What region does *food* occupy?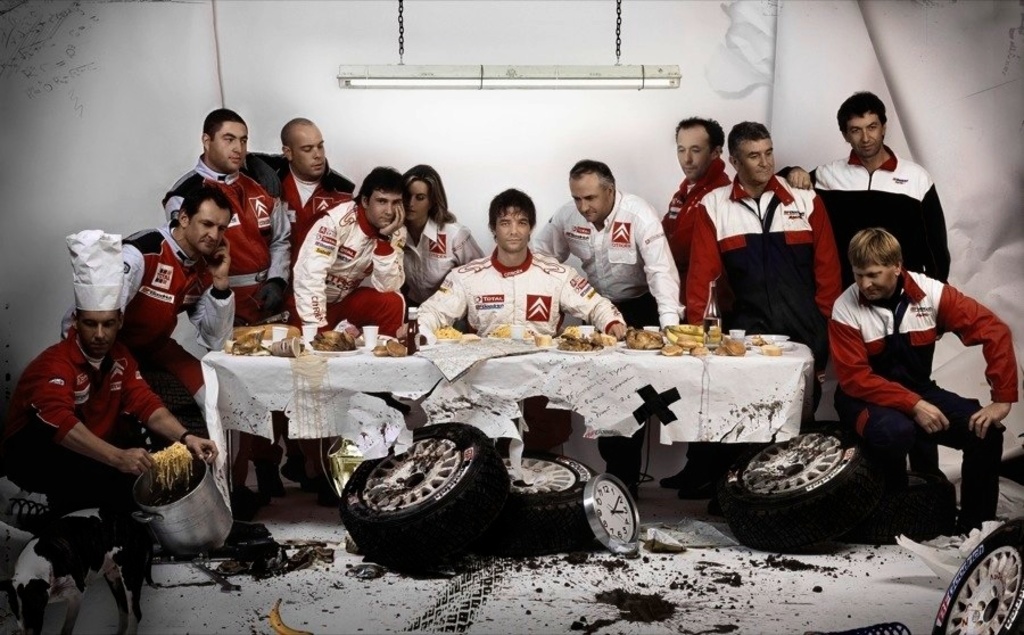
x1=269, y1=595, x2=315, y2=634.
